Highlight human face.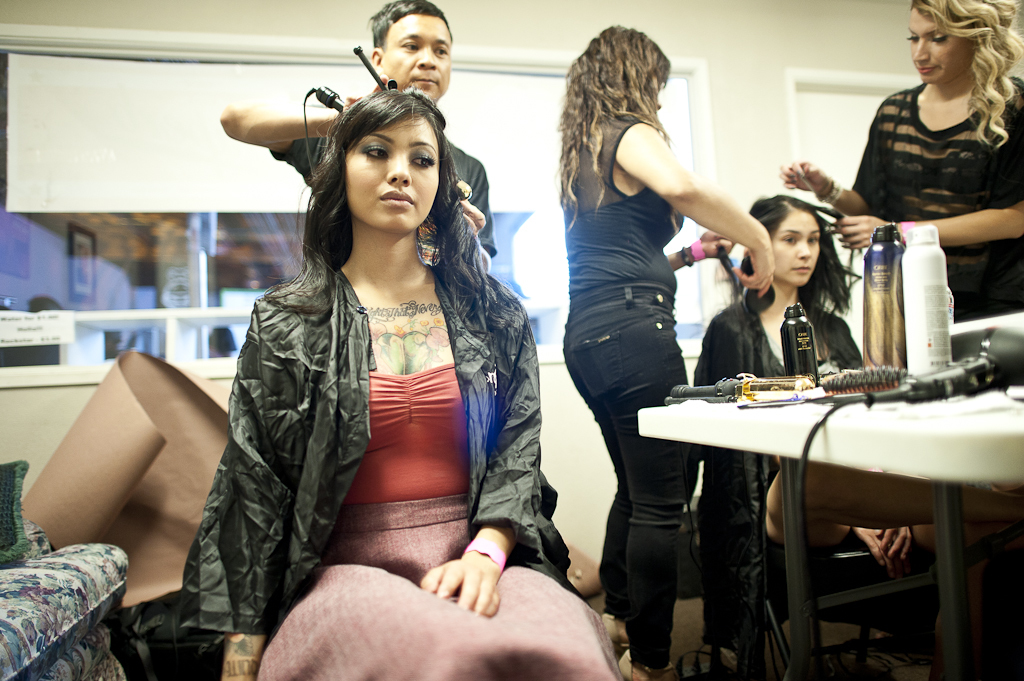
Highlighted region: [x1=344, y1=113, x2=442, y2=236].
